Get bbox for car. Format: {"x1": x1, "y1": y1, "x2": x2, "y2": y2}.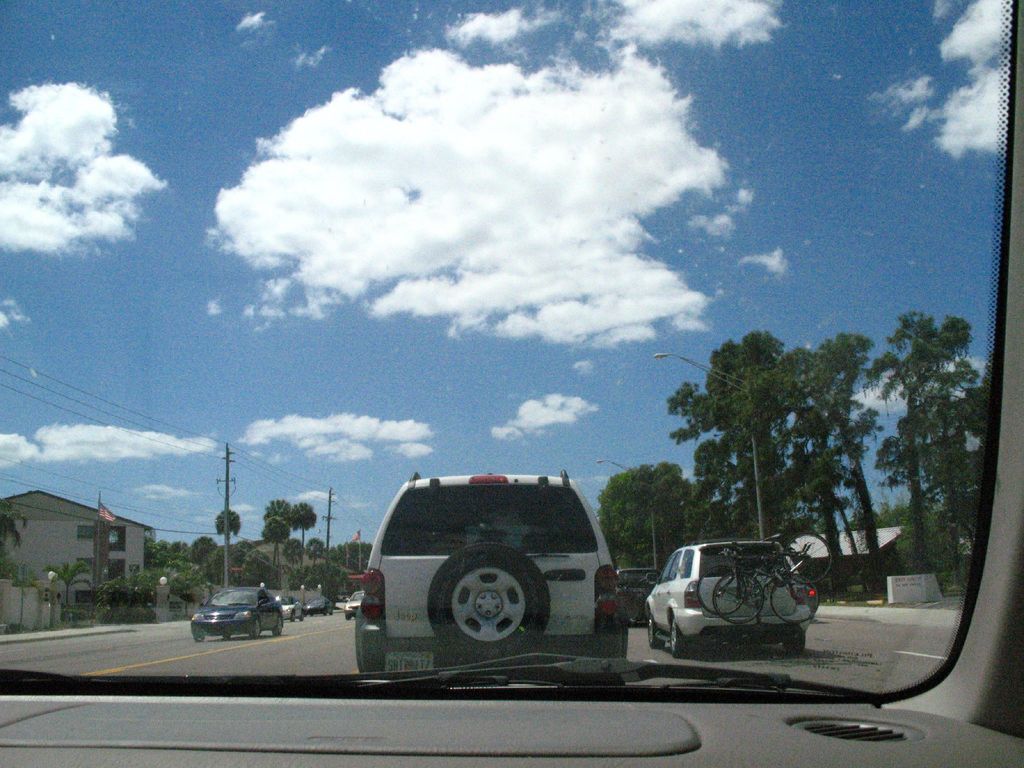
{"x1": 271, "y1": 589, "x2": 303, "y2": 636}.
